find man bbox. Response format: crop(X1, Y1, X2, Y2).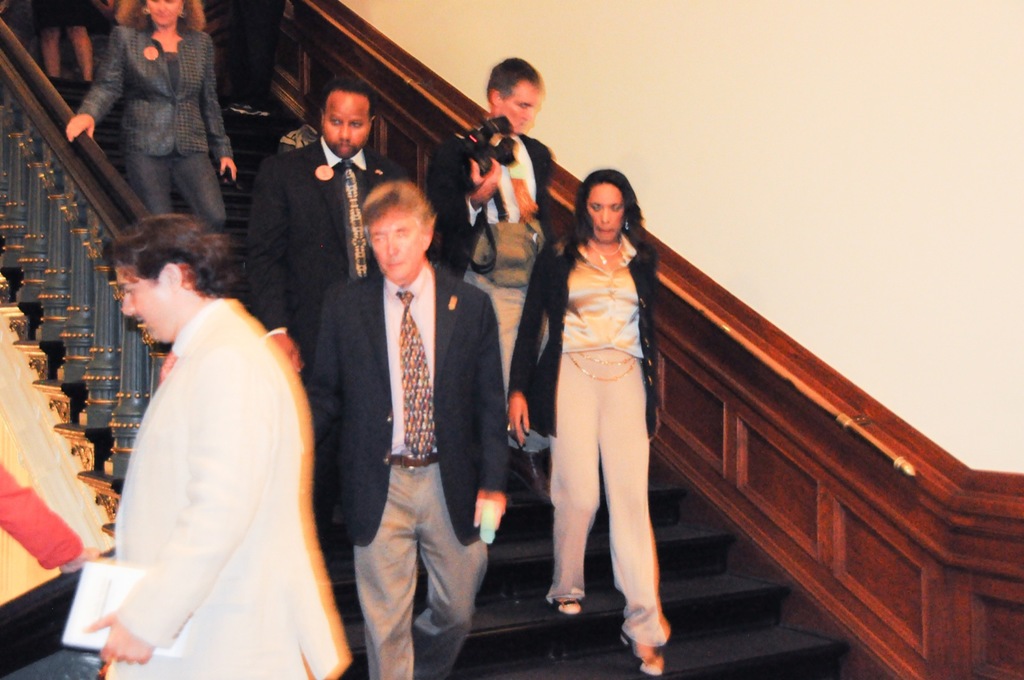
crop(426, 51, 548, 500).
